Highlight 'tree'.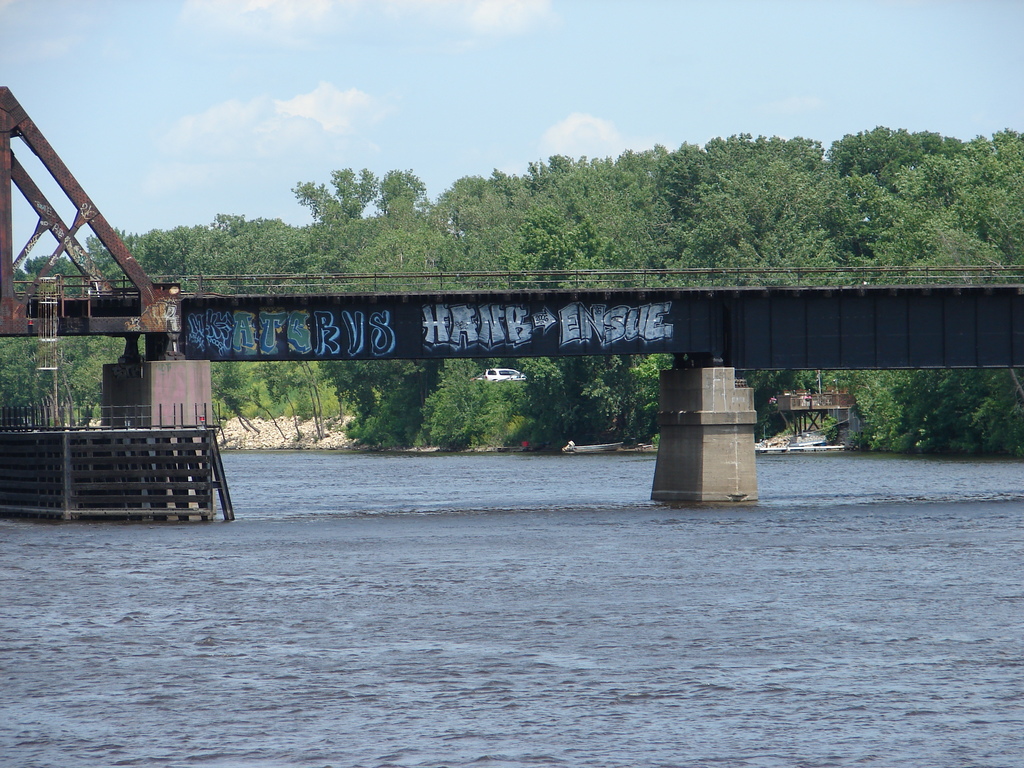
Highlighted region: region(212, 352, 276, 424).
